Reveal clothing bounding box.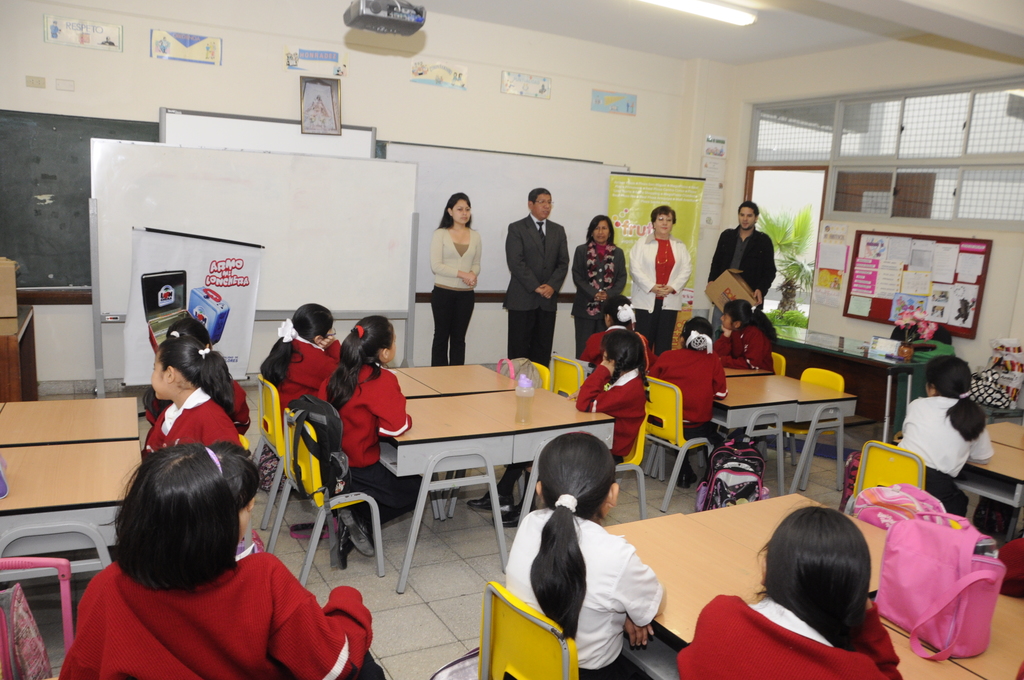
Revealed: bbox(628, 234, 689, 358).
